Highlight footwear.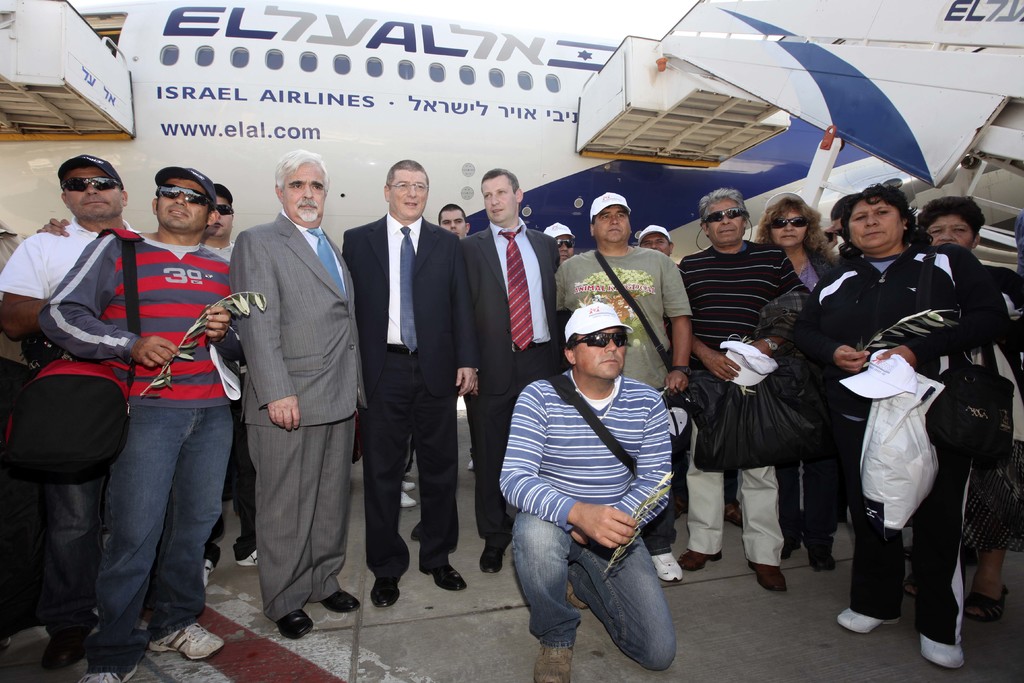
Highlighted region: BBox(808, 539, 832, 568).
